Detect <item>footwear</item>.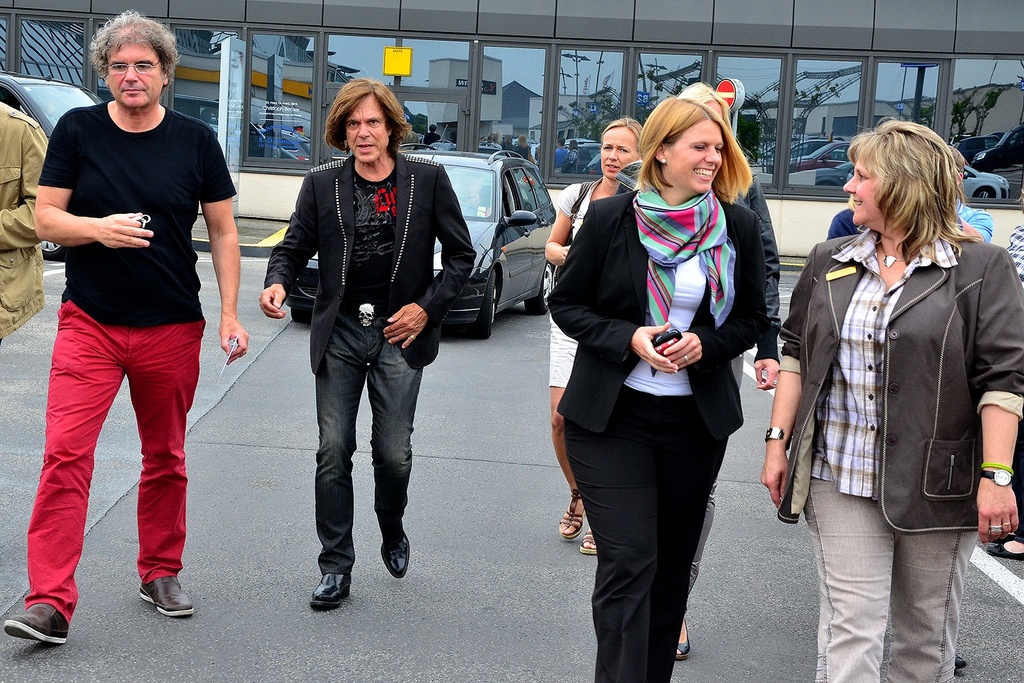
Detected at [x1=3, y1=586, x2=63, y2=661].
